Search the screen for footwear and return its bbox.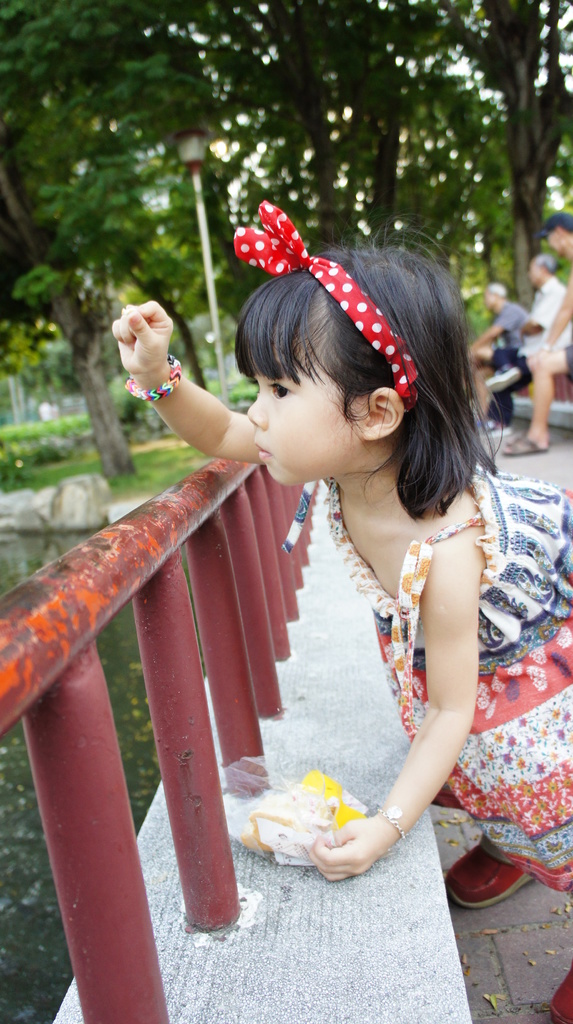
Found: 504:431:522:443.
